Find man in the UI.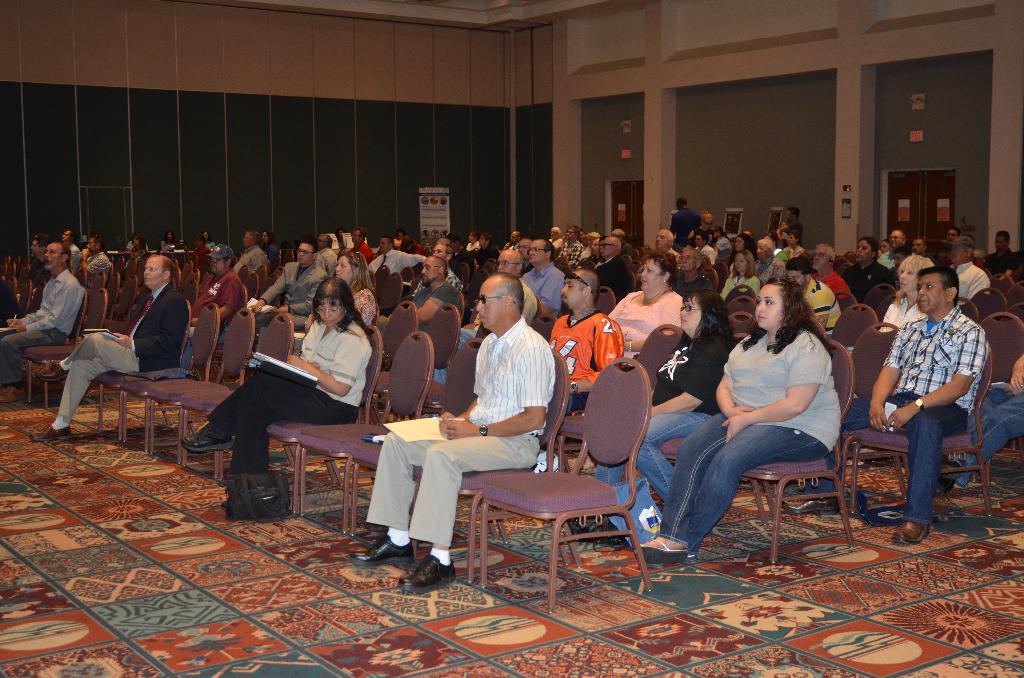
UI element at 34, 252, 184, 441.
